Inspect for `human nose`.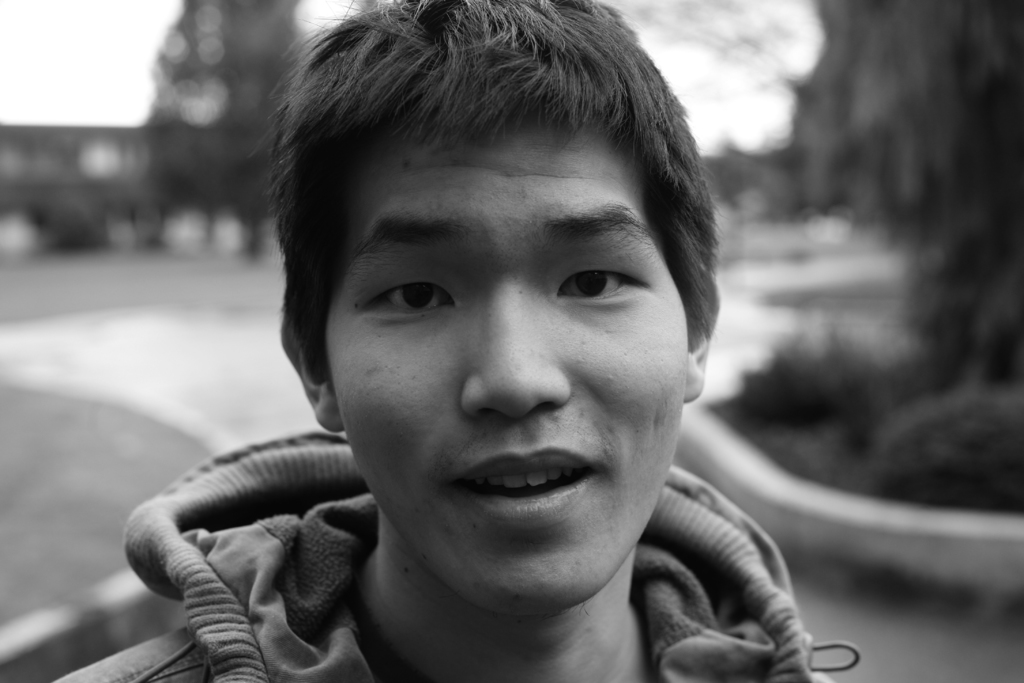
Inspection: <bbox>452, 286, 575, 428</bbox>.
